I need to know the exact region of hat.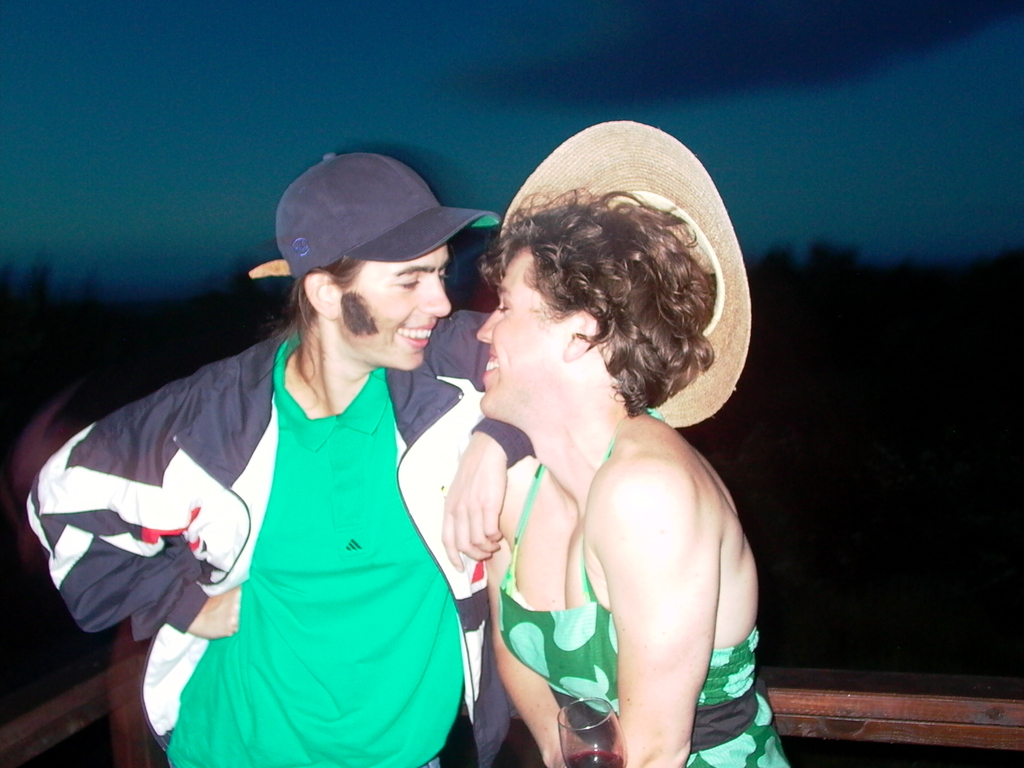
Region: crop(249, 152, 496, 282).
